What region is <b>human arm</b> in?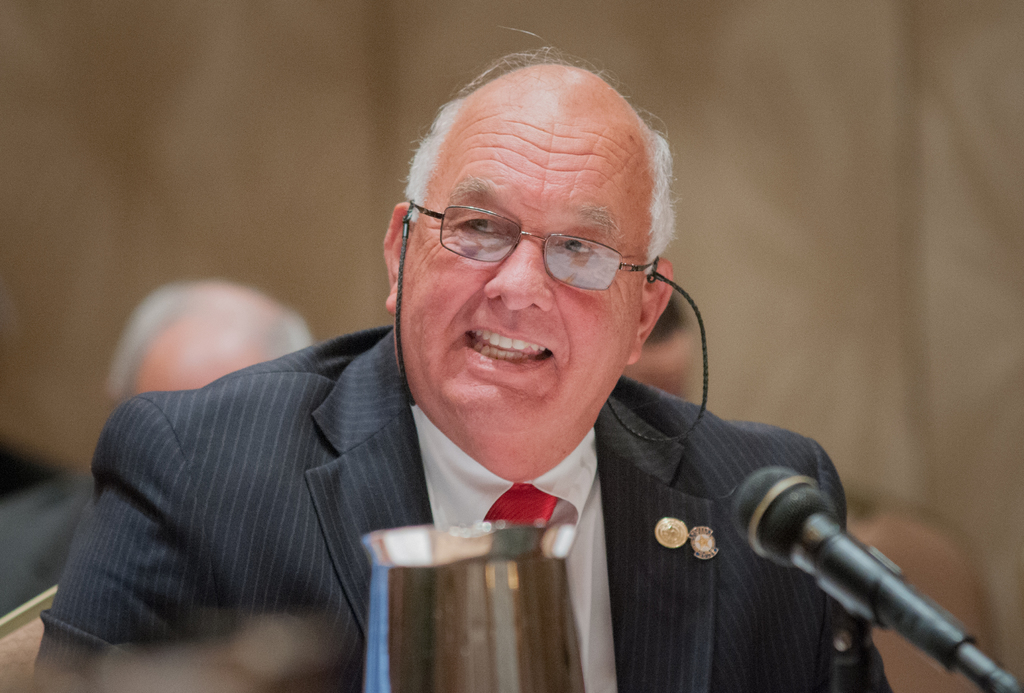
62 353 431 665.
